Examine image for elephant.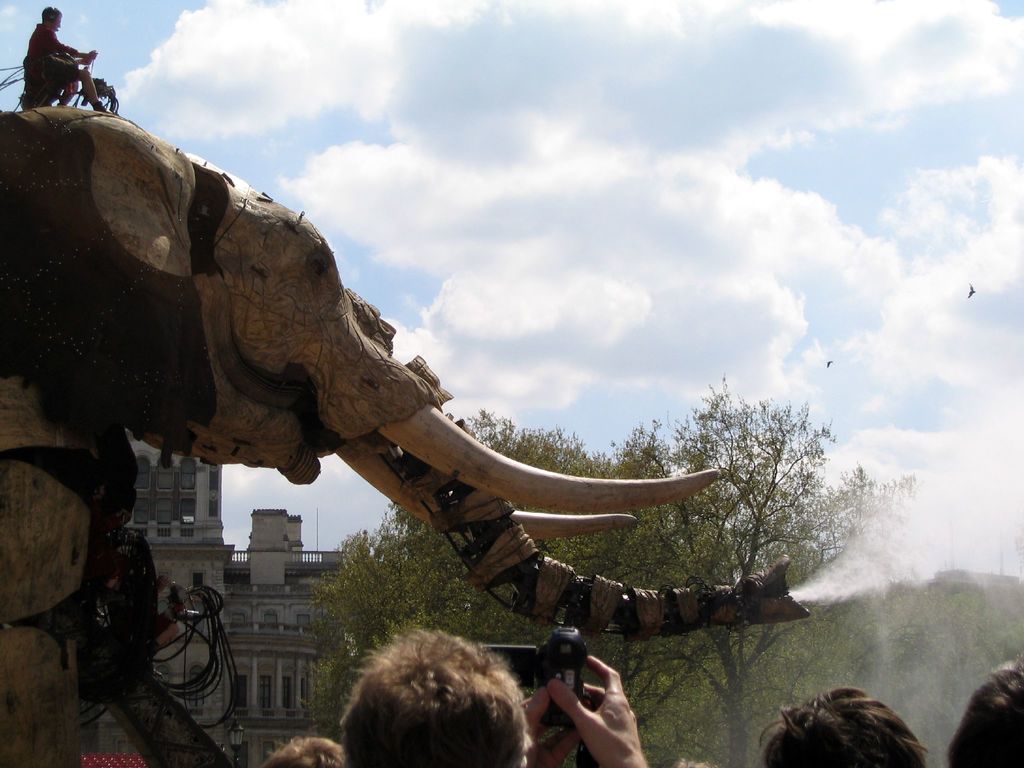
Examination result: box=[0, 102, 815, 767].
